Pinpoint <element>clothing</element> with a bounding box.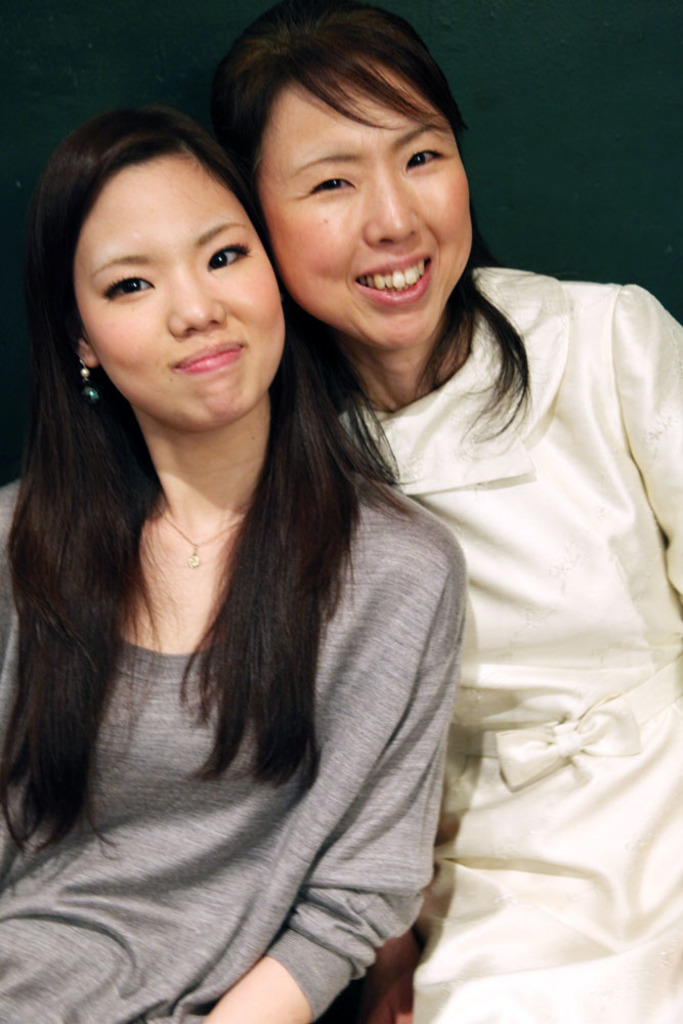
crop(326, 259, 682, 1023).
